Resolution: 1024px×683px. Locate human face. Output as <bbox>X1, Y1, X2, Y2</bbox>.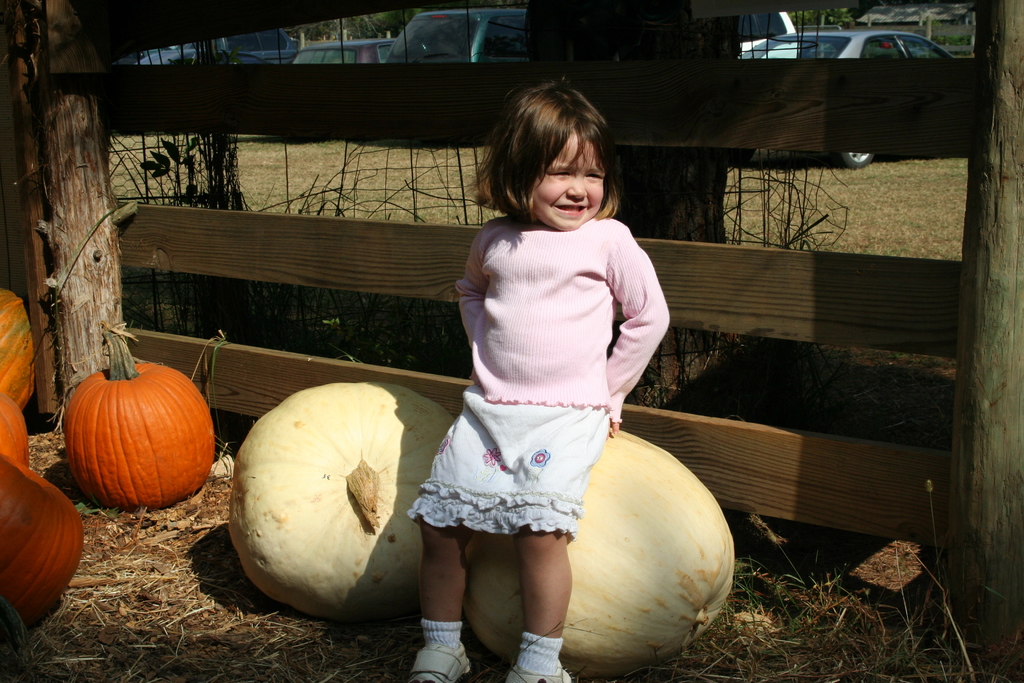
<bbox>535, 133, 604, 231</bbox>.
